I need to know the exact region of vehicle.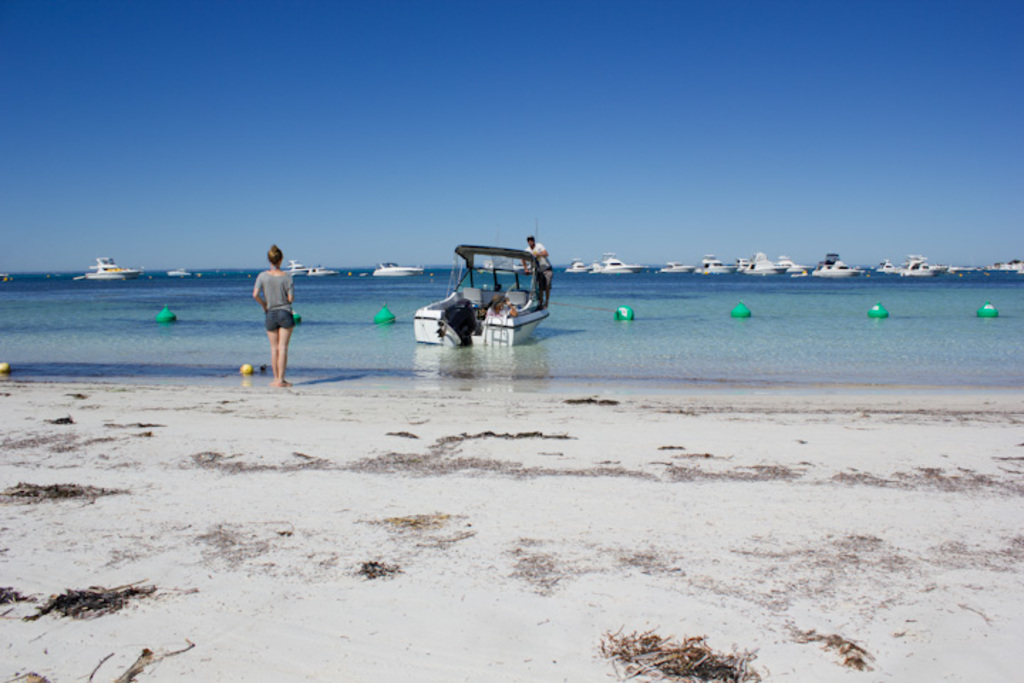
Region: 289/255/336/279.
